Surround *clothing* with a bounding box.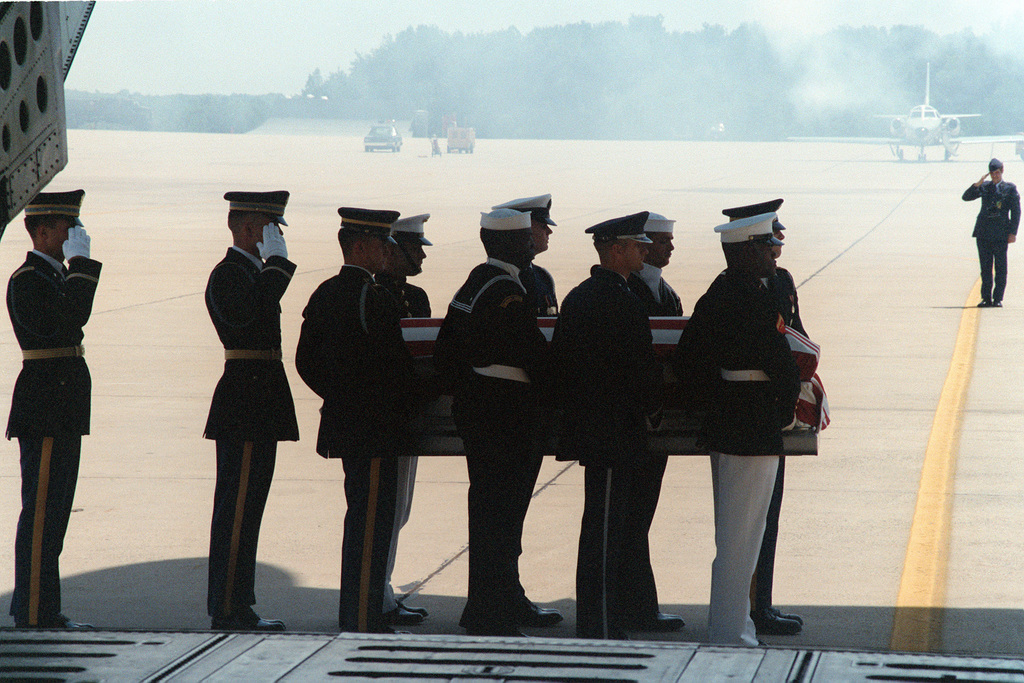
bbox=(521, 262, 563, 604).
